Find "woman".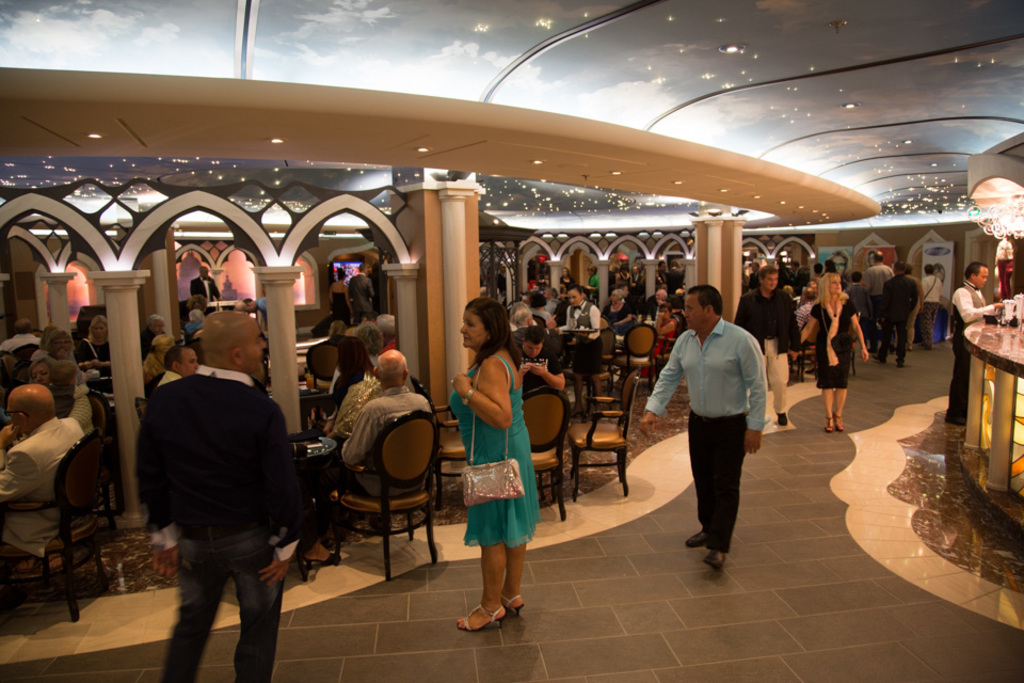
601 288 635 339.
